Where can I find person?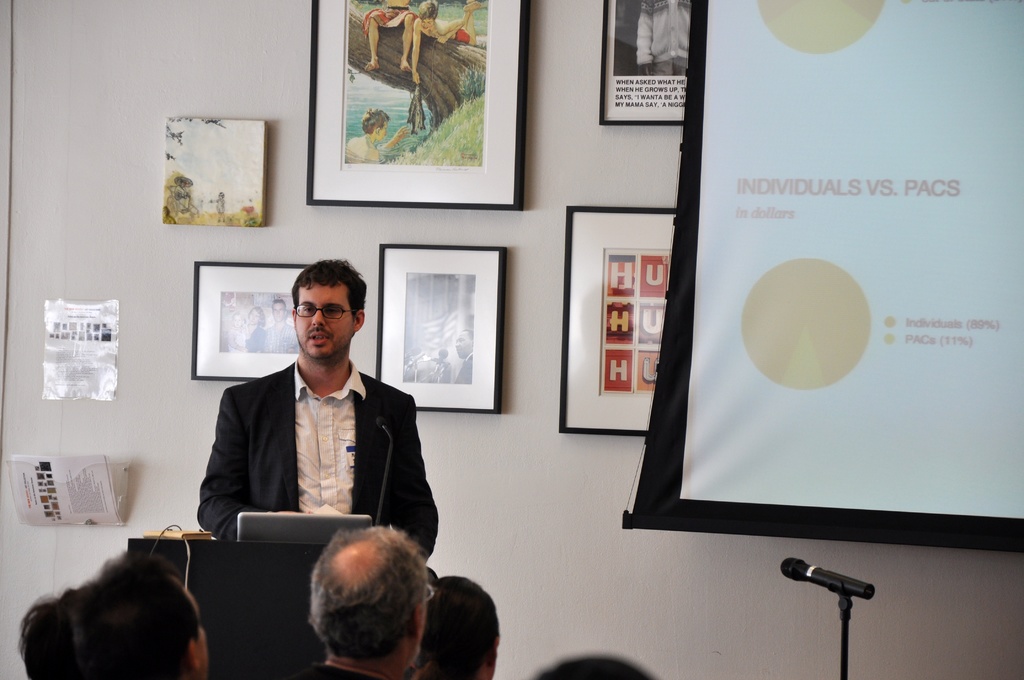
You can find it at 324/511/436/679.
